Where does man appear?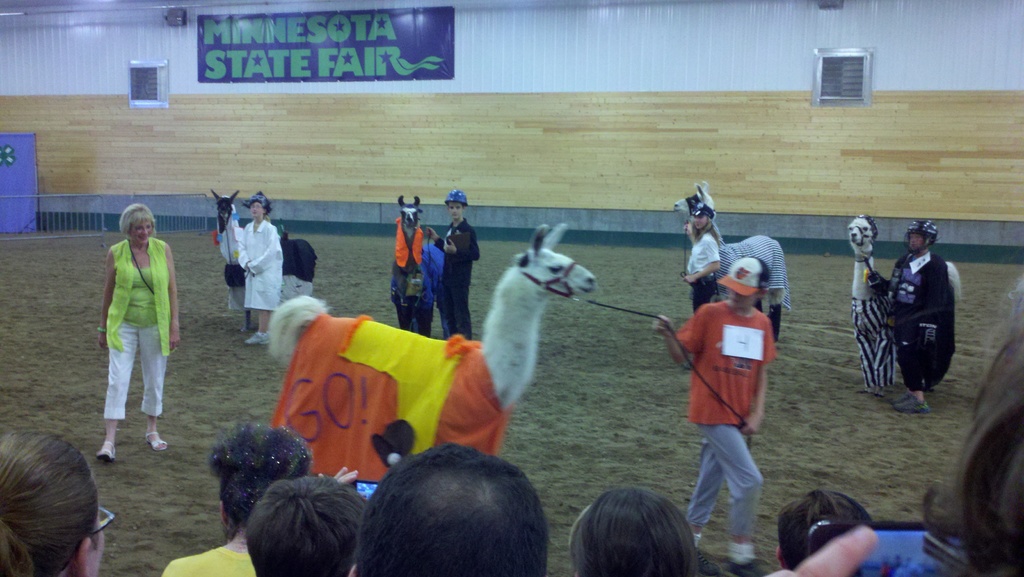
Appears at [863,218,950,415].
